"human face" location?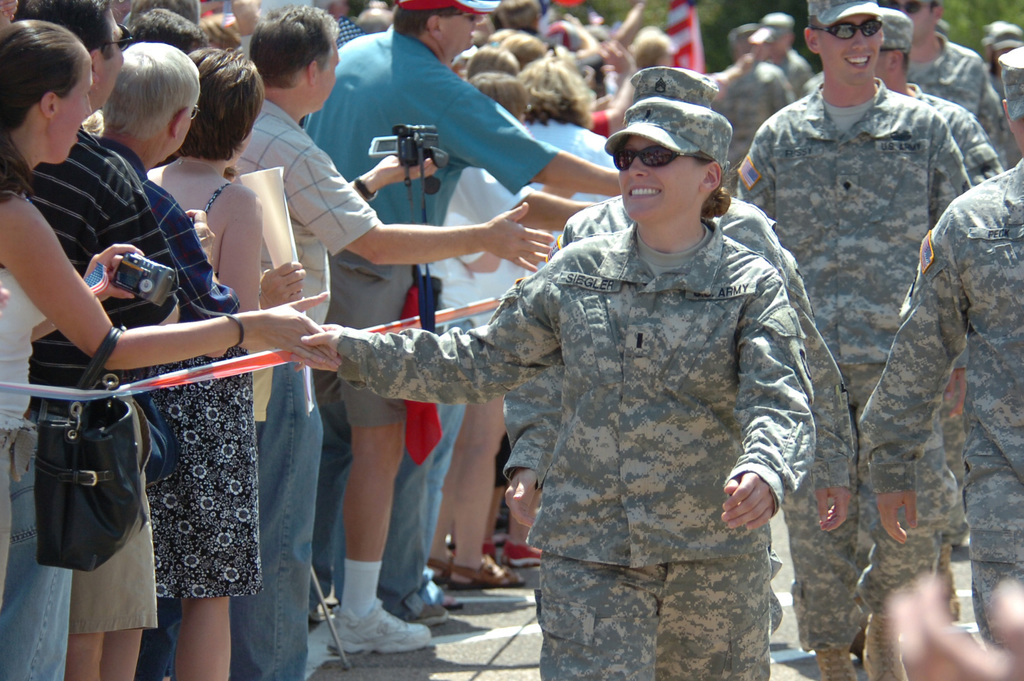
(890,0,932,46)
